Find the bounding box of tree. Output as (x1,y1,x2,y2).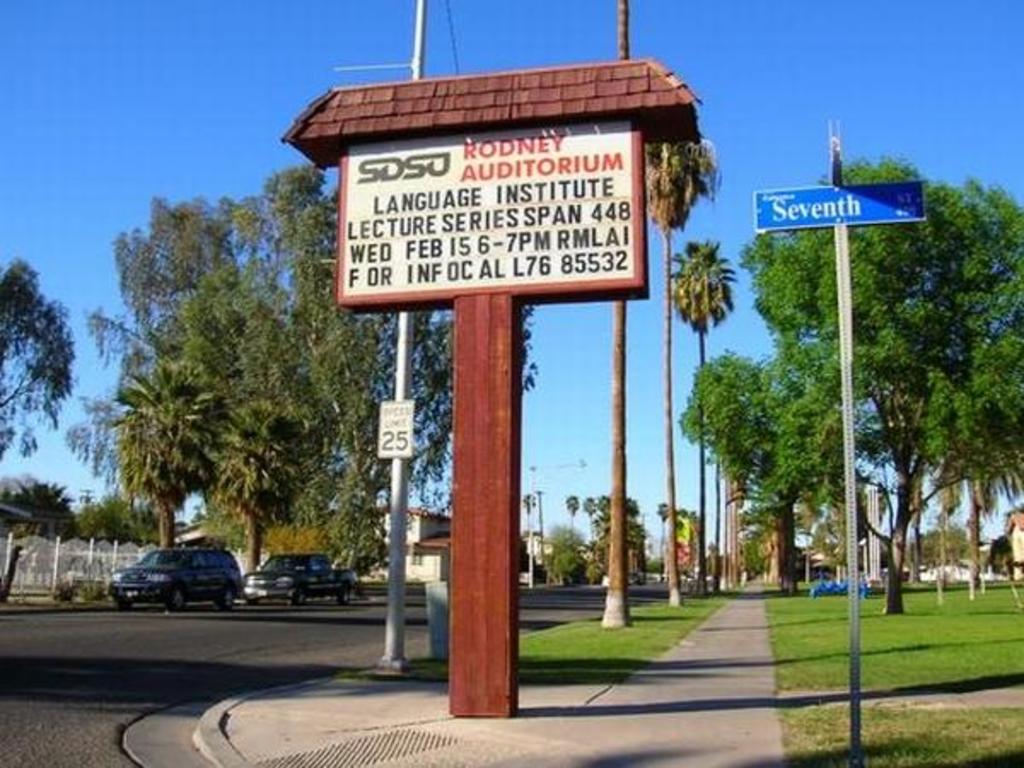
(669,242,742,592).
